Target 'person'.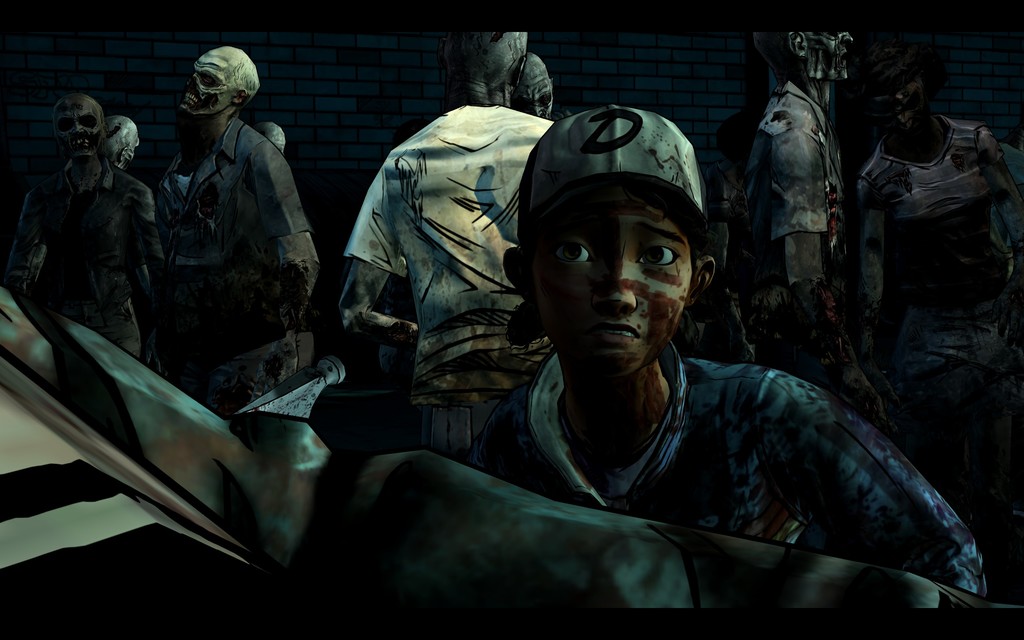
Target region: [left=148, top=42, right=323, bottom=424].
